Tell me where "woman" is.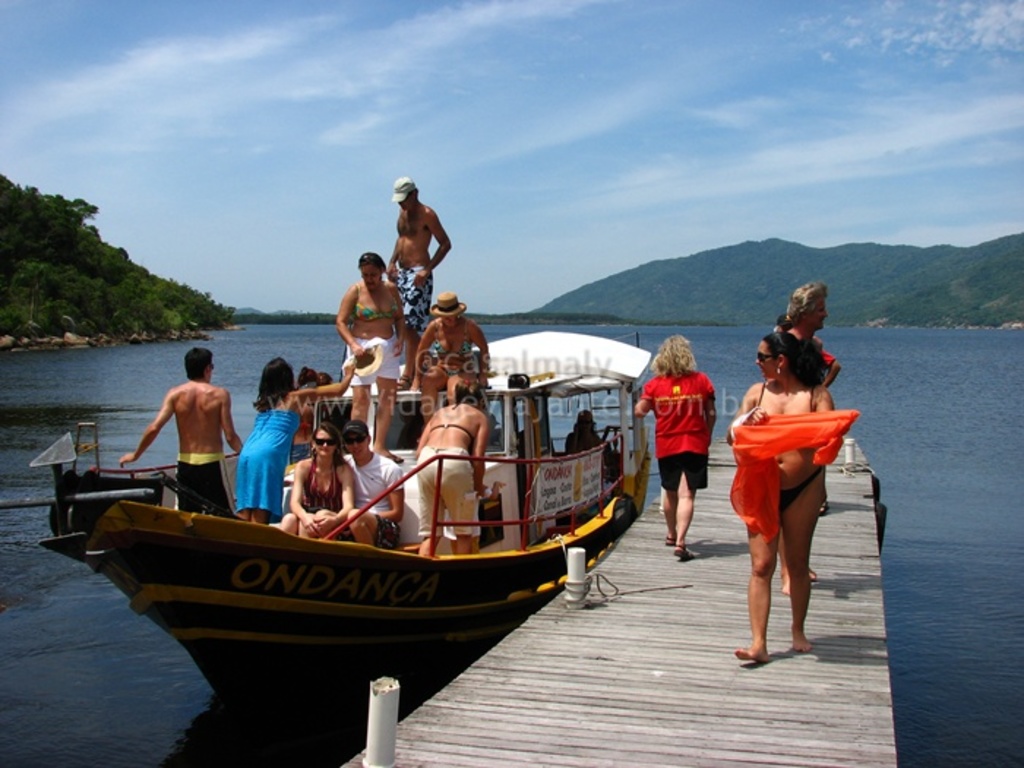
"woman" is at <region>233, 355, 366, 527</region>.
